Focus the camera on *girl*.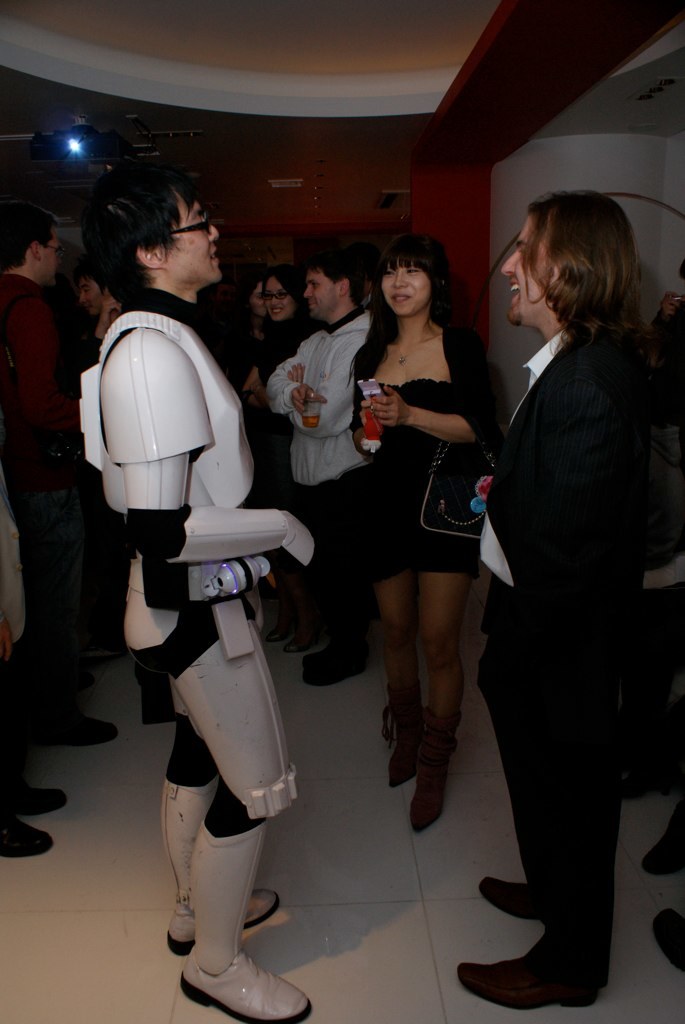
Focus region: <bbox>346, 235, 510, 839</bbox>.
